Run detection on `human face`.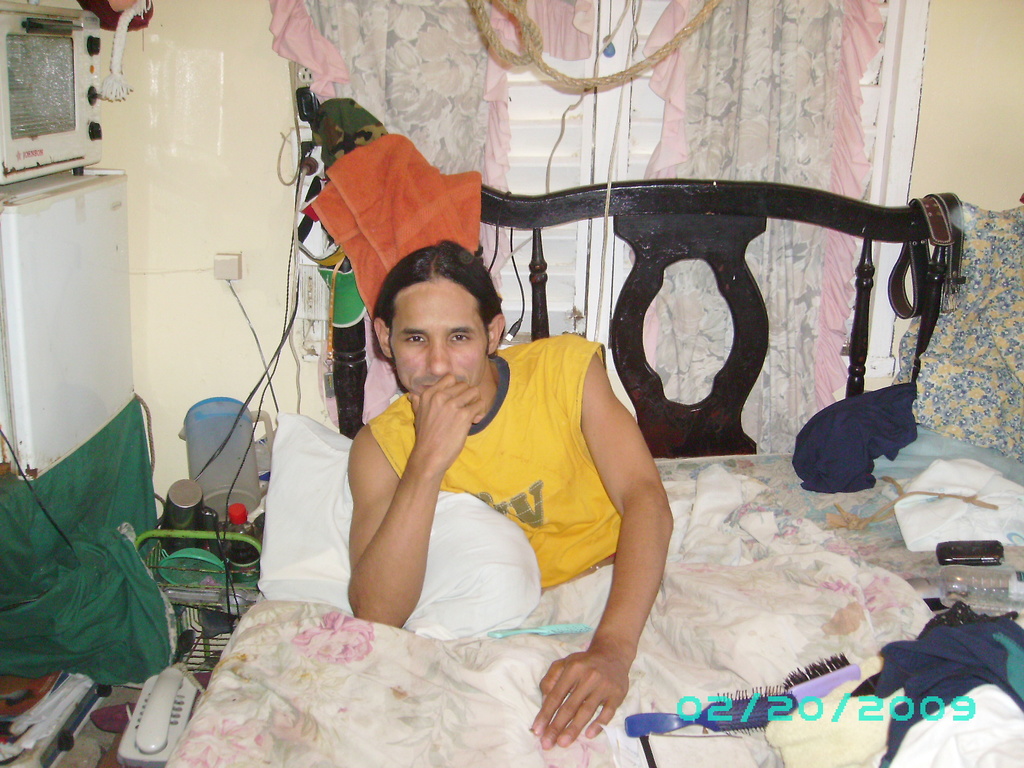
Result: x1=389, y1=278, x2=486, y2=395.
